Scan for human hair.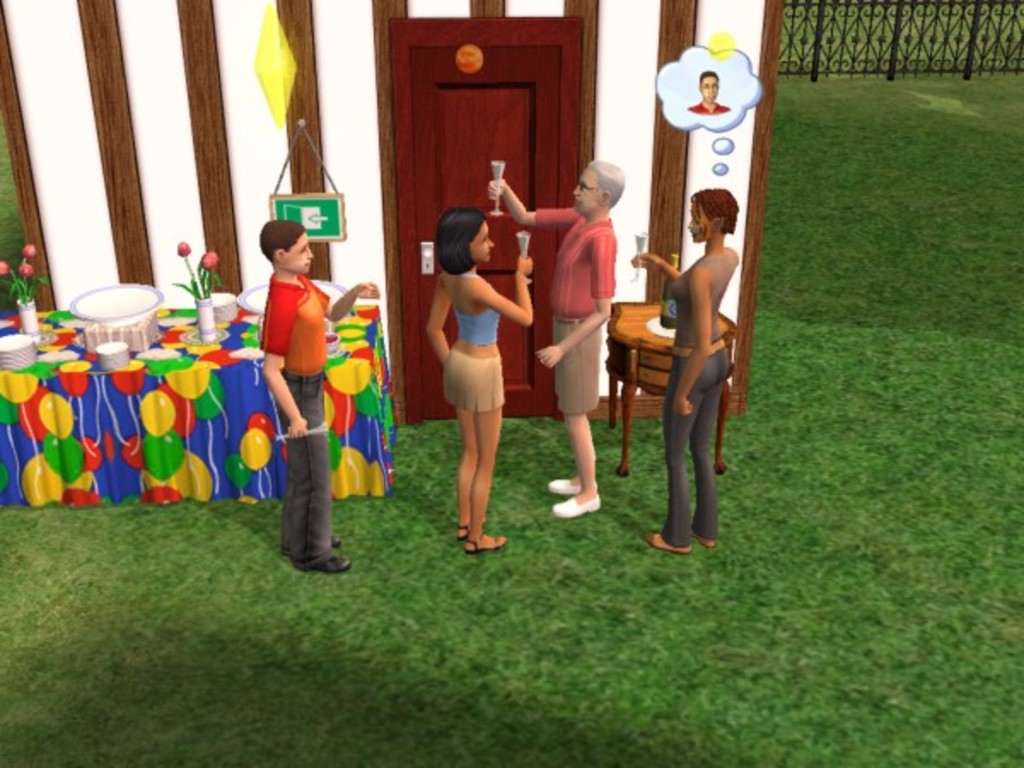
Scan result: {"left": 256, "top": 217, "right": 305, "bottom": 265}.
